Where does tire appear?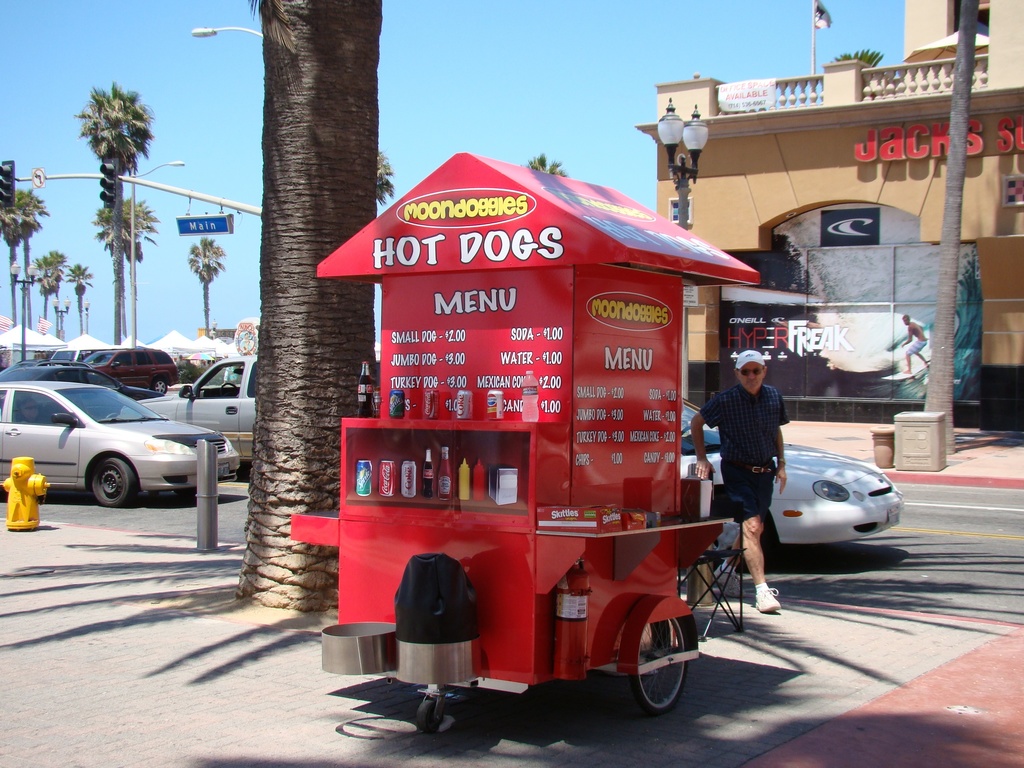
Appears at <bbox>419, 698, 444, 732</bbox>.
